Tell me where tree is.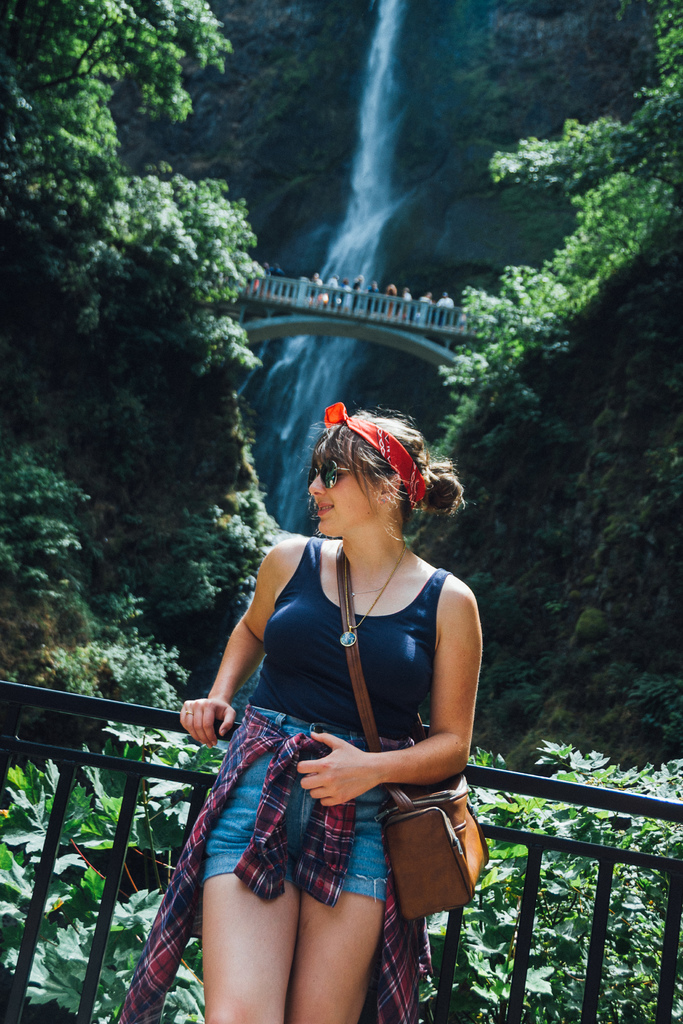
tree is at x1=0, y1=0, x2=279, y2=696.
